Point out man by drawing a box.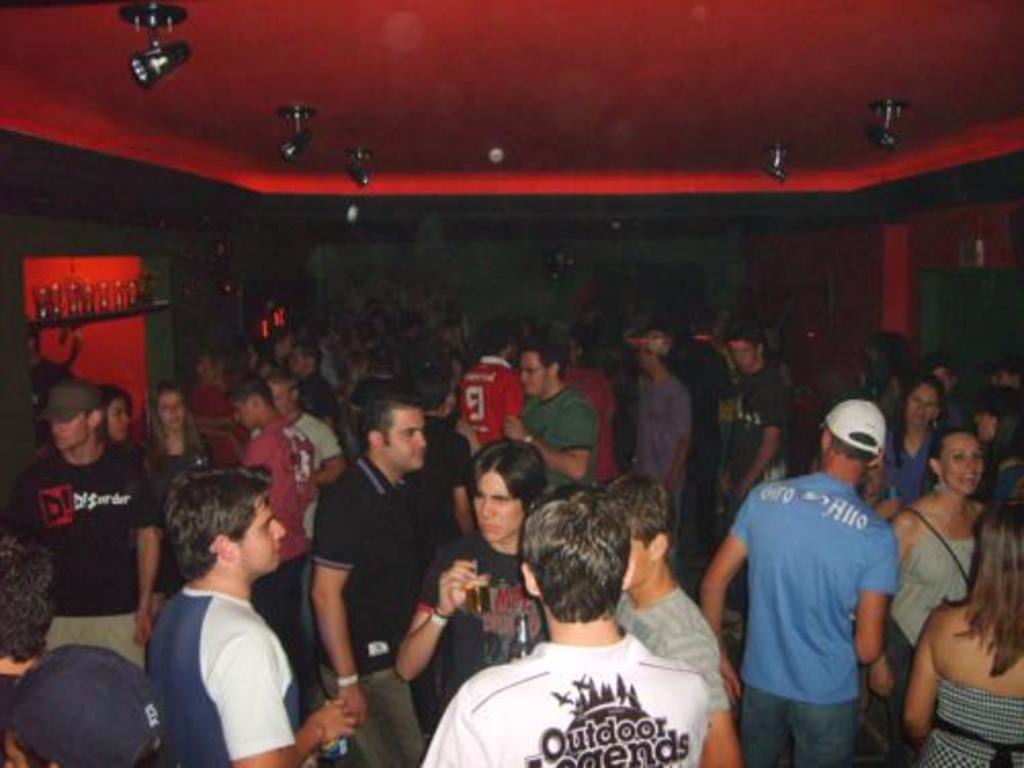
{"left": 590, "top": 457, "right": 743, "bottom": 766}.
